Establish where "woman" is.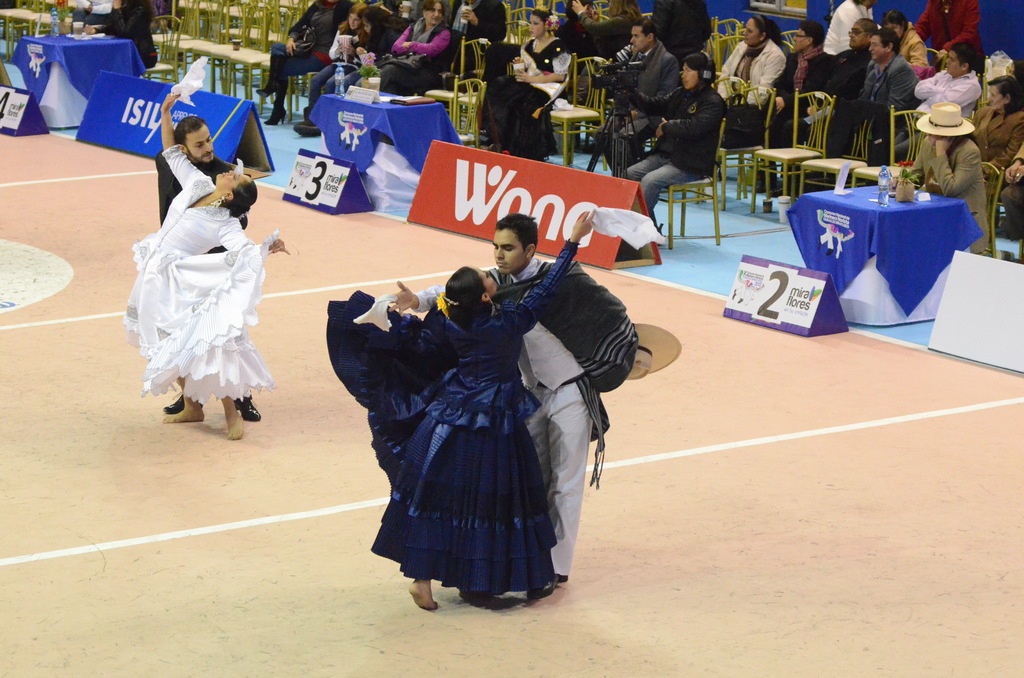
Established at <region>879, 6, 927, 69</region>.
